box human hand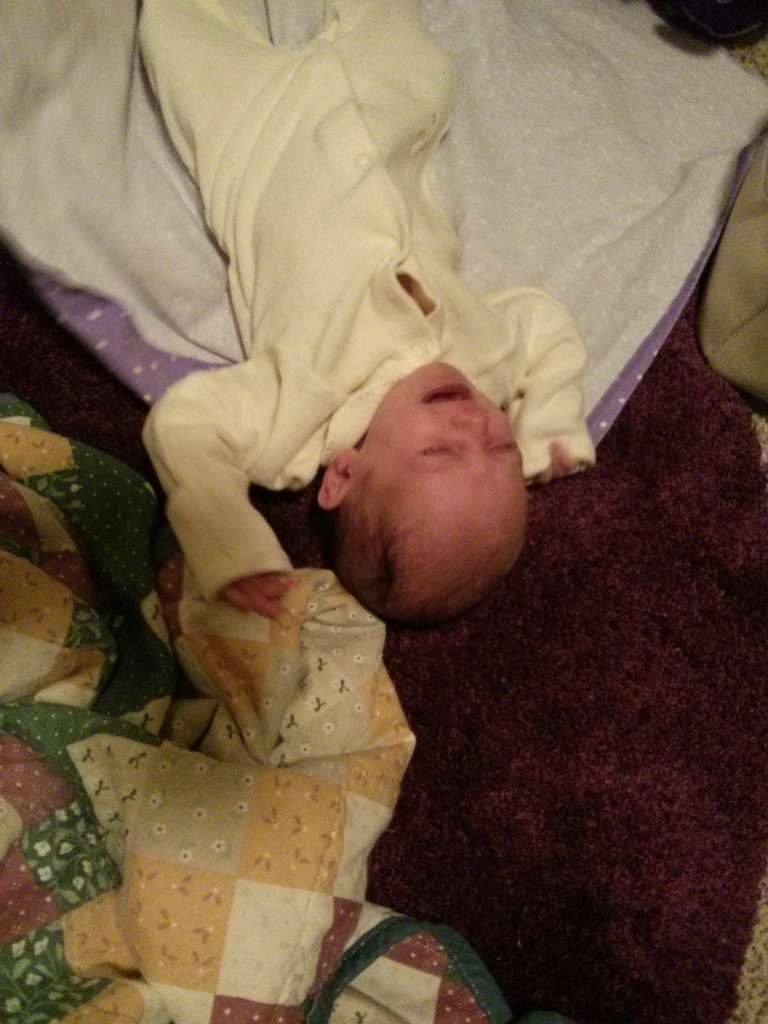
box=[216, 558, 292, 611]
